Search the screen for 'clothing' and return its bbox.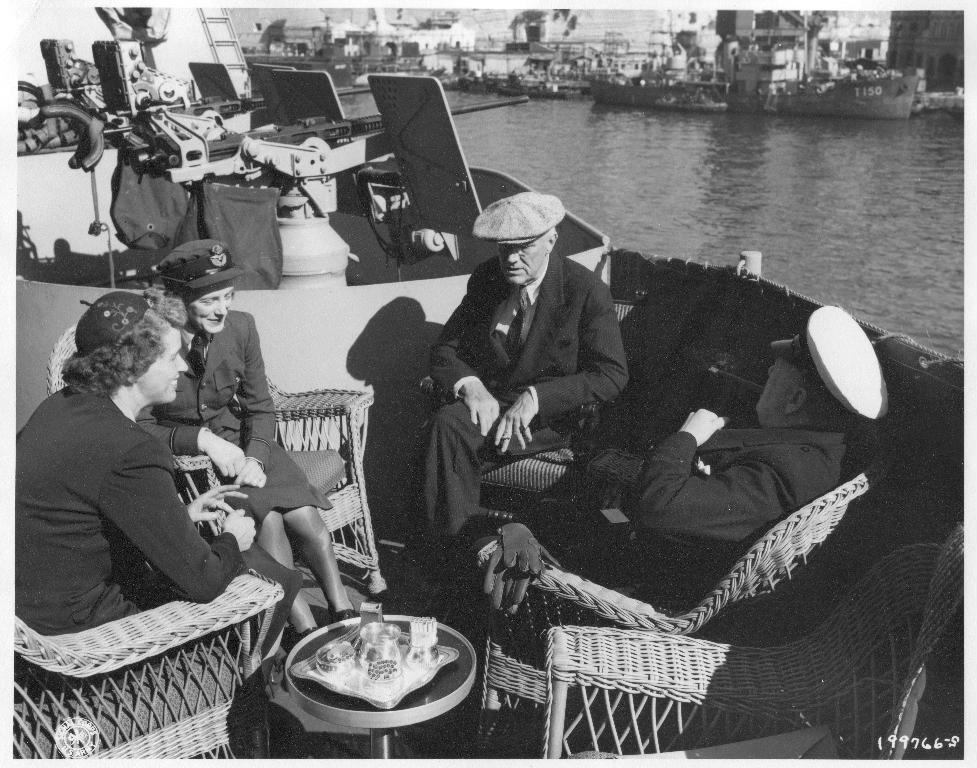
Found: box(412, 244, 625, 555).
